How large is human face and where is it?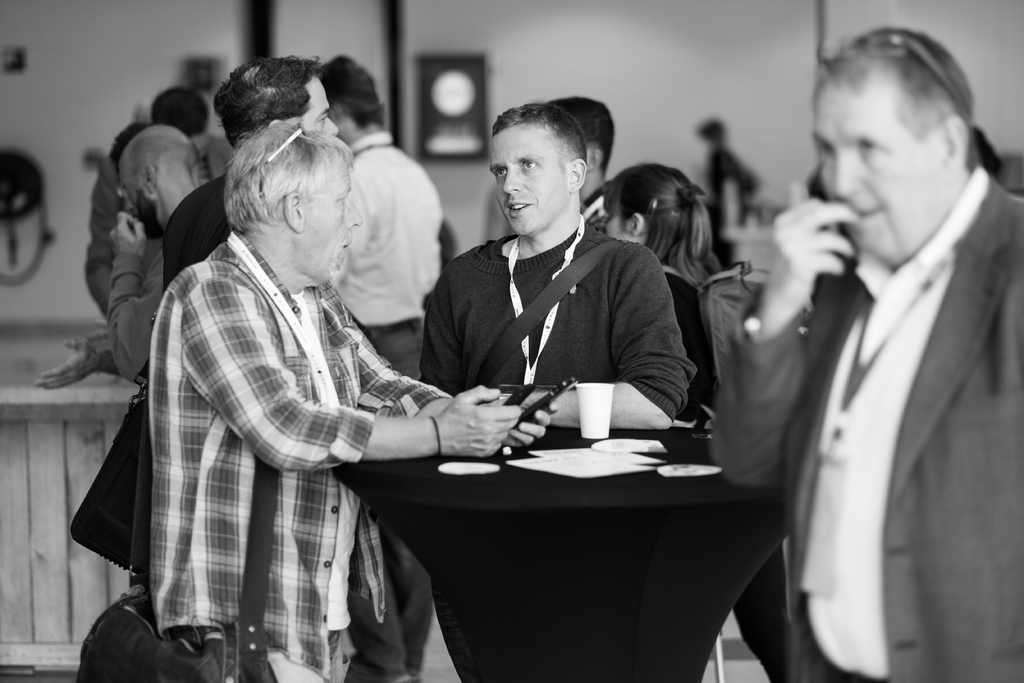
Bounding box: Rect(810, 99, 939, 258).
